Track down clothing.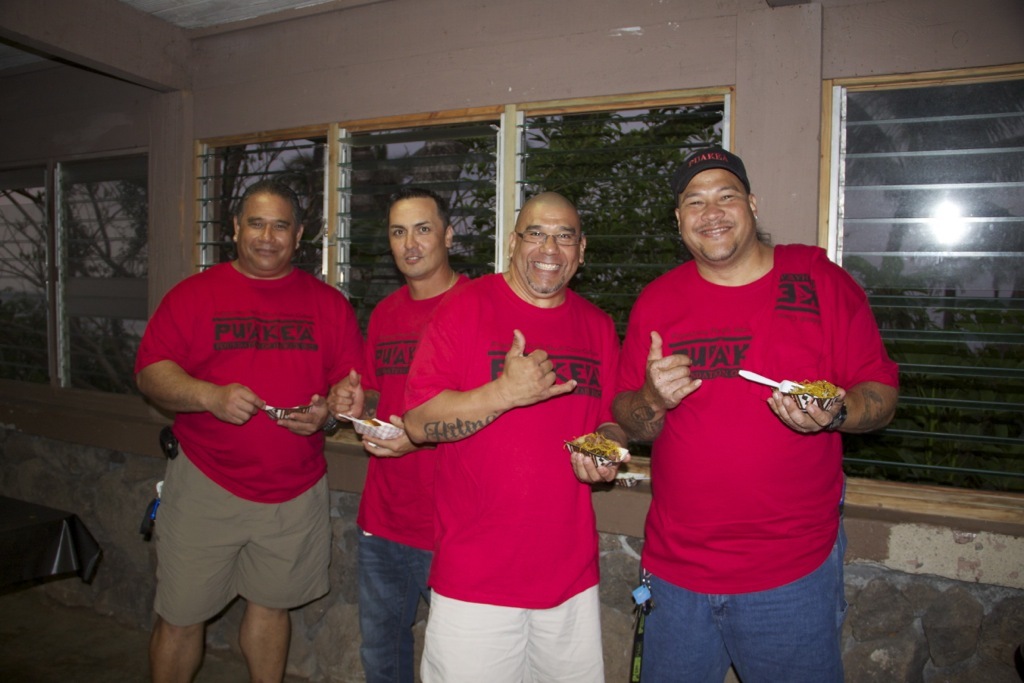
Tracked to <bbox>143, 230, 341, 615</bbox>.
